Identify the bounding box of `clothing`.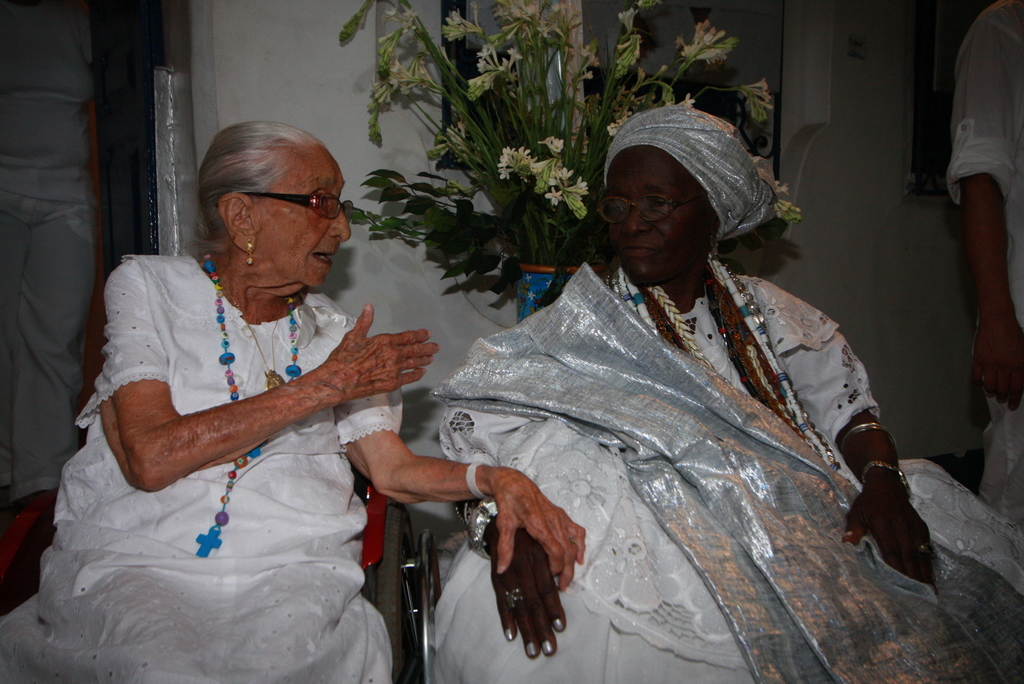
rect(0, 0, 98, 505).
